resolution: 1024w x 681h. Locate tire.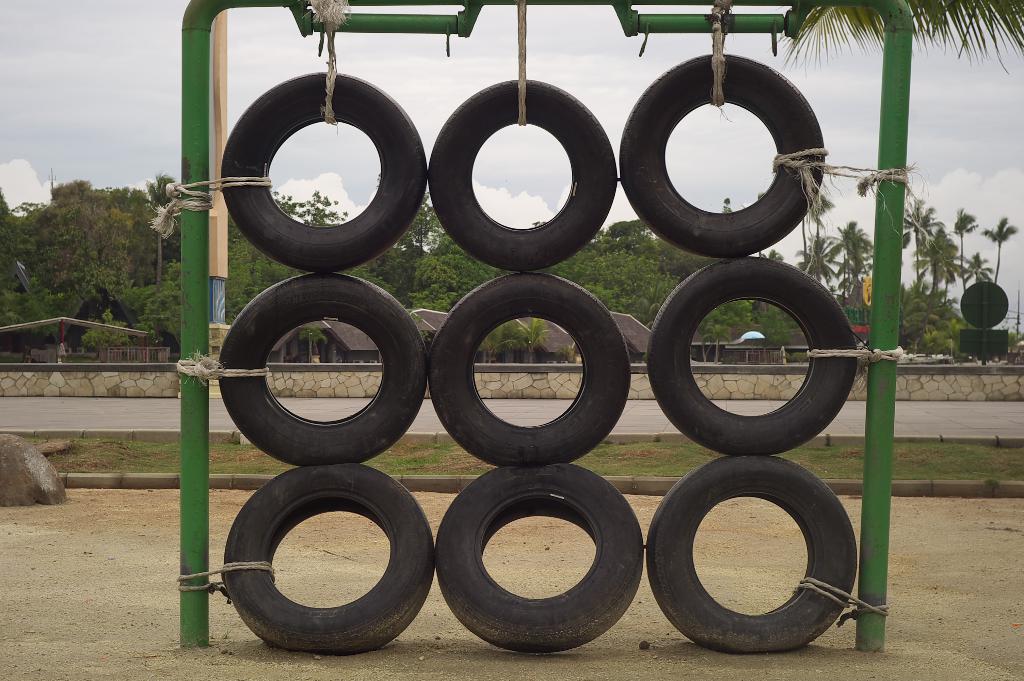
(x1=214, y1=69, x2=429, y2=267).
